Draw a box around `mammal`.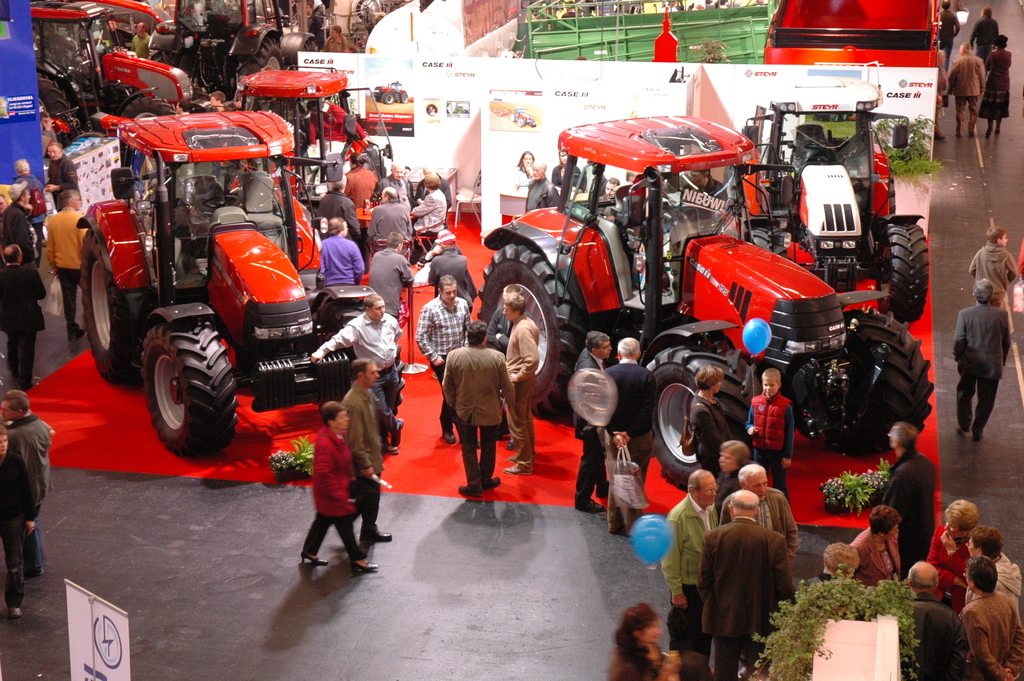
detection(46, 188, 89, 340).
